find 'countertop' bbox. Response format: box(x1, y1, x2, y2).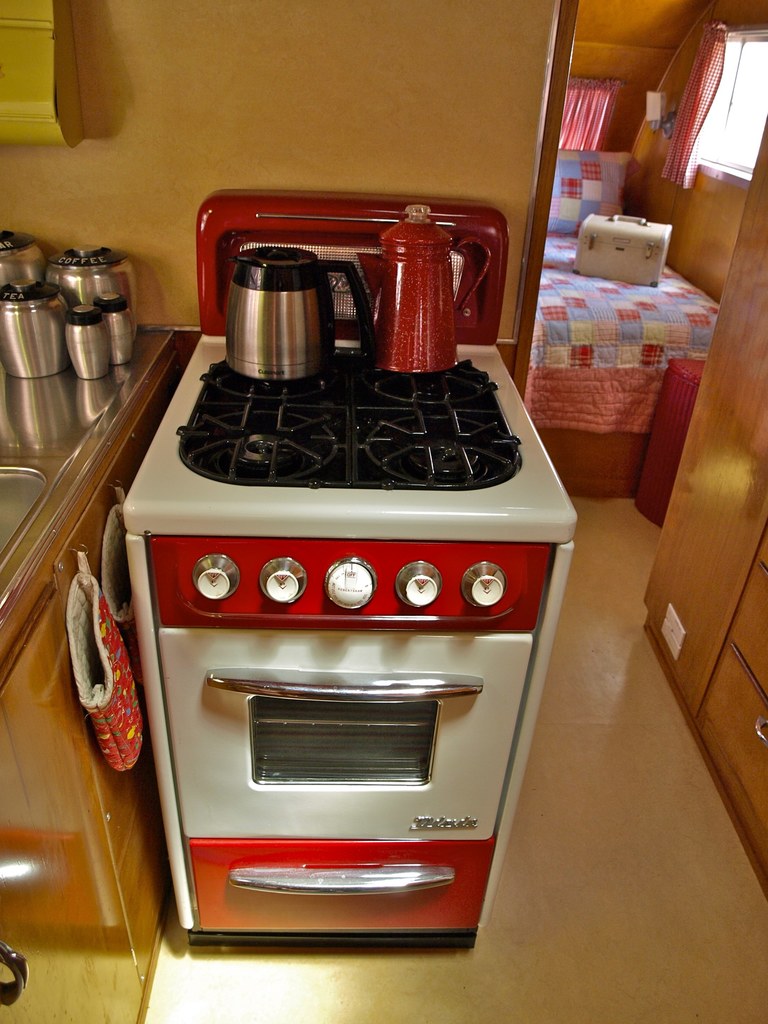
box(0, 321, 173, 1023).
